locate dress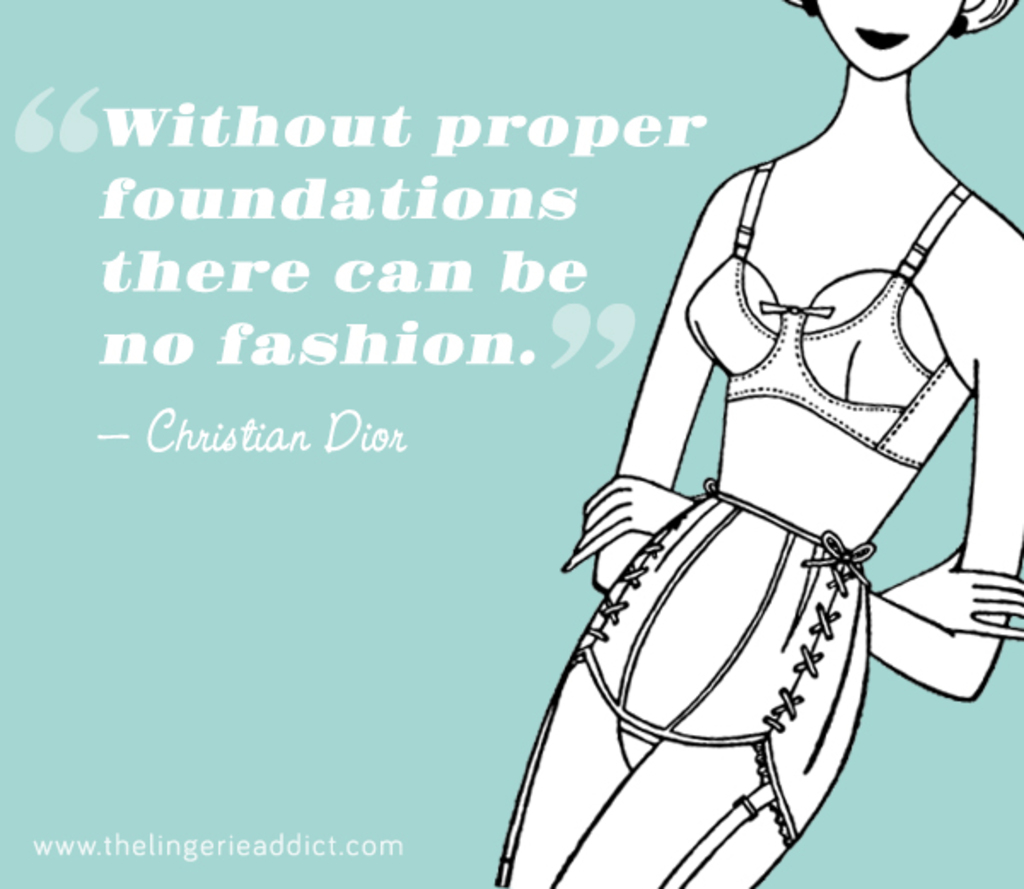
x1=473, y1=164, x2=1022, y2=887
